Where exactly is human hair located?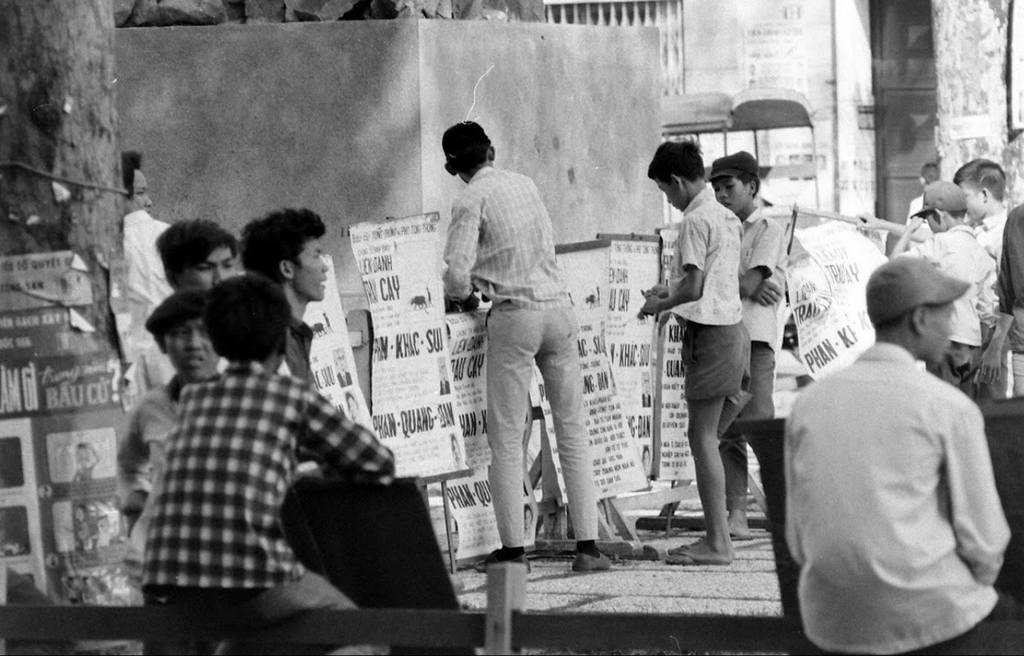
Its bounding box is (950,154,1008,201).
